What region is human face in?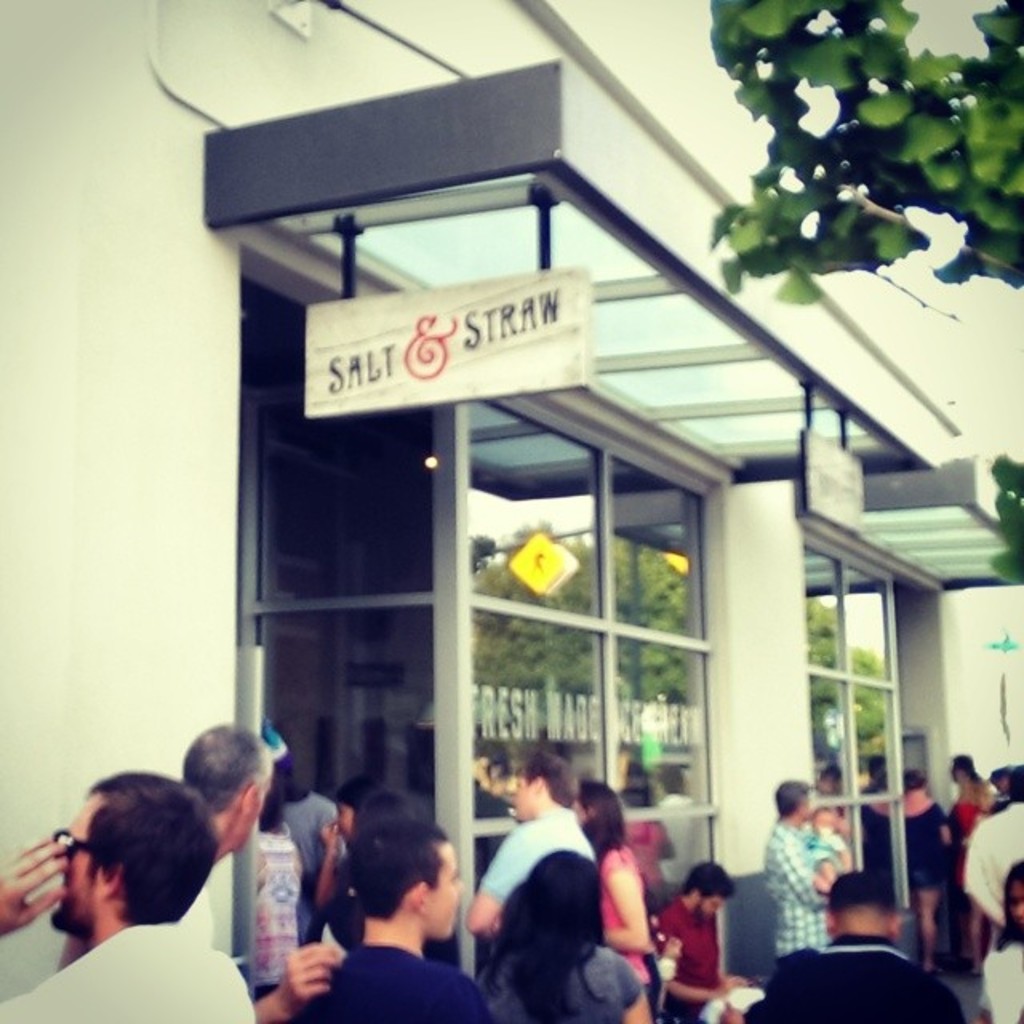
crop(434, 845, 464, 933).
